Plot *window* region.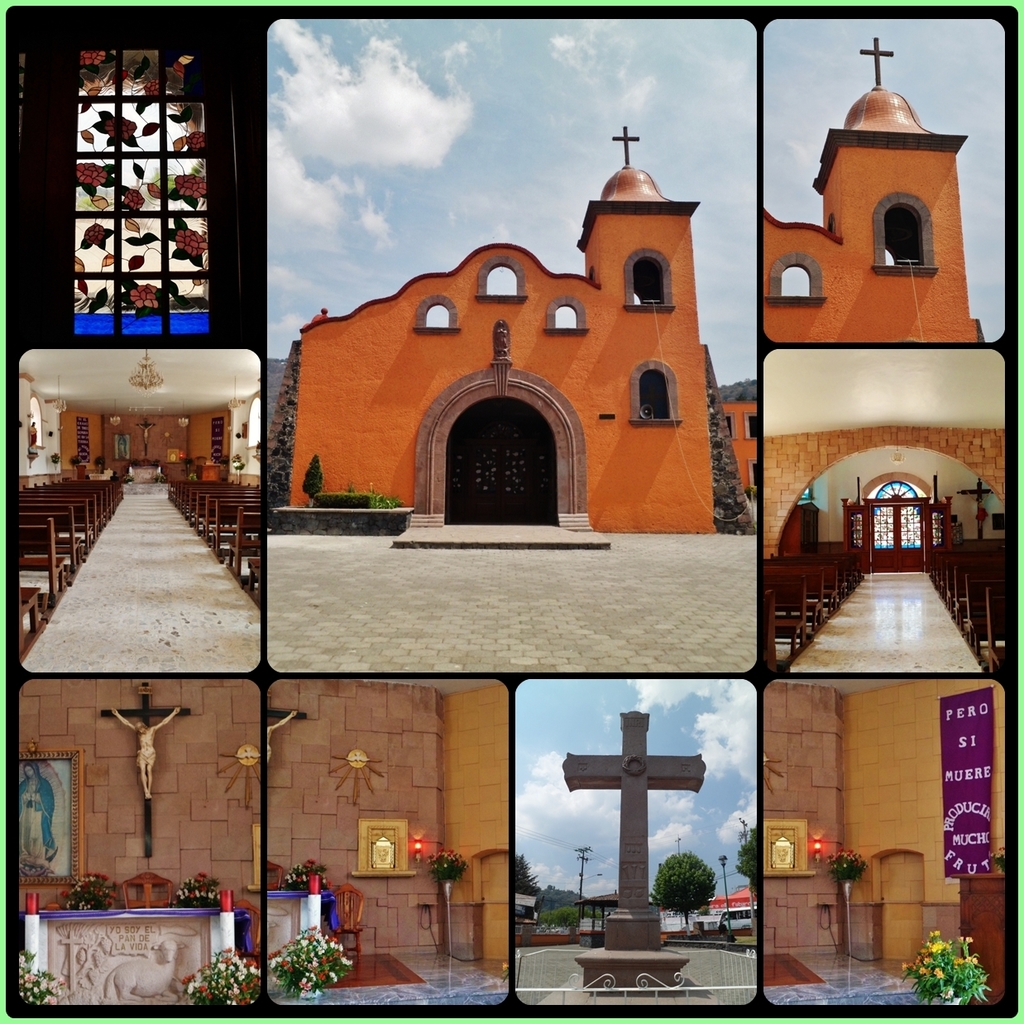
Plotted at Rect(476, 266, 524, 302).
